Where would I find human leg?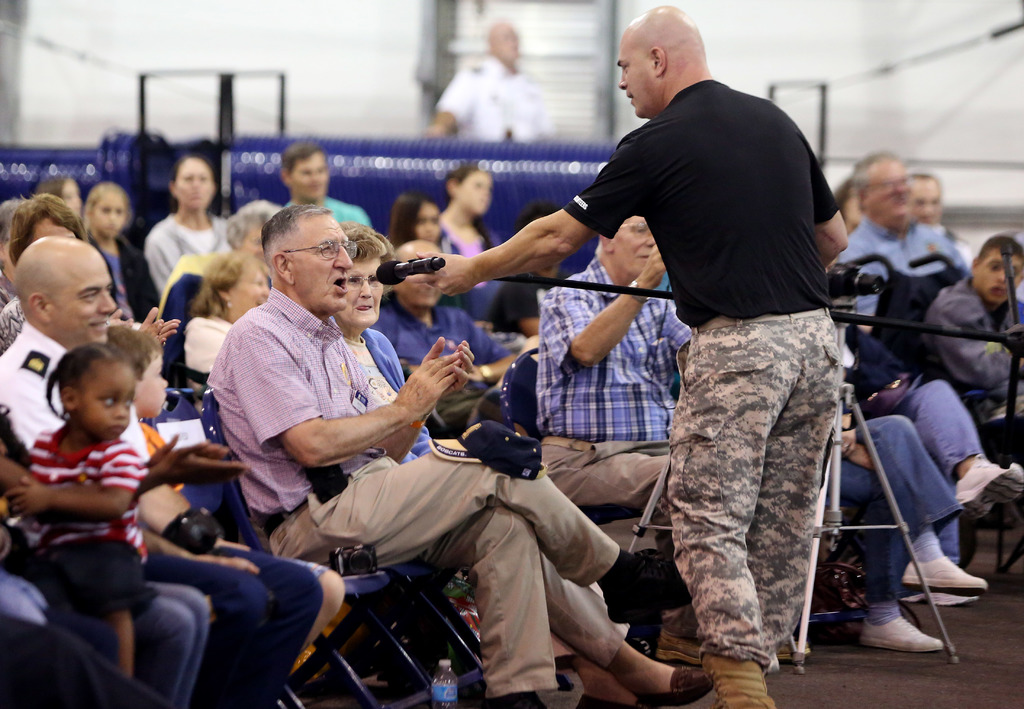
At bbox=(544, 551, 704, 708).
